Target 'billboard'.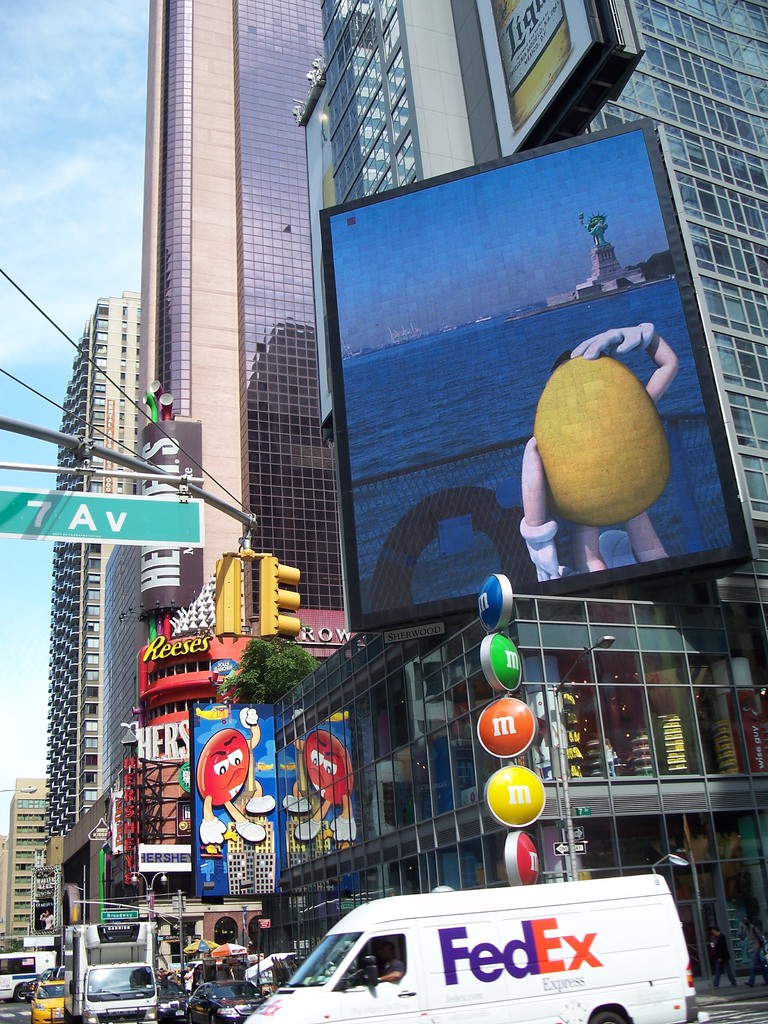
Target region: crop(353, 156, 765, 624).
